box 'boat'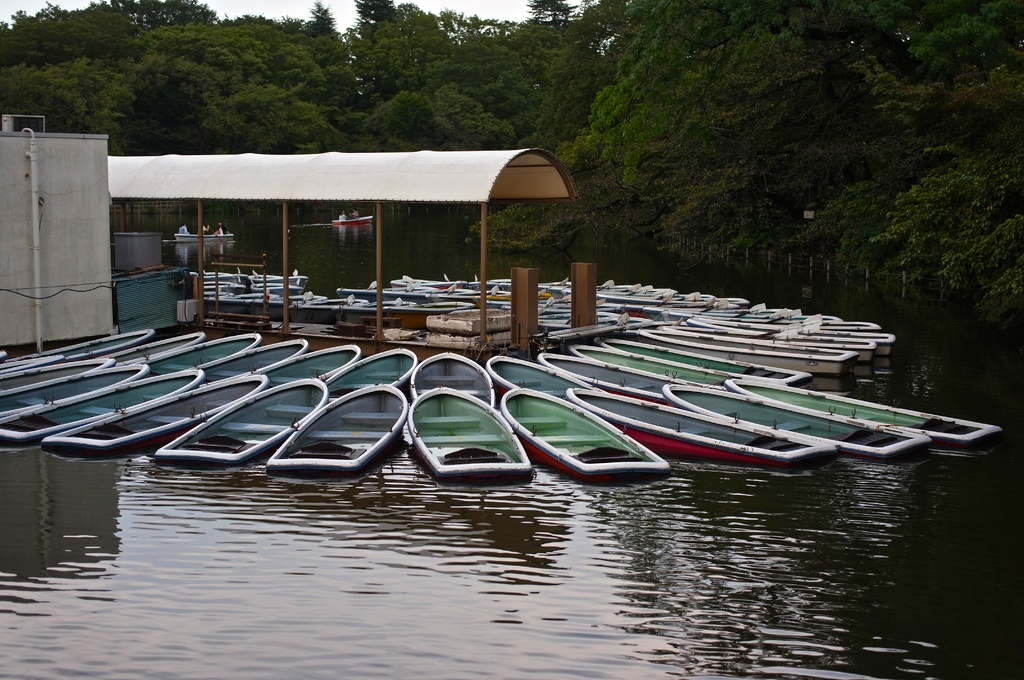
bbox(570, 382, 837, 471)
